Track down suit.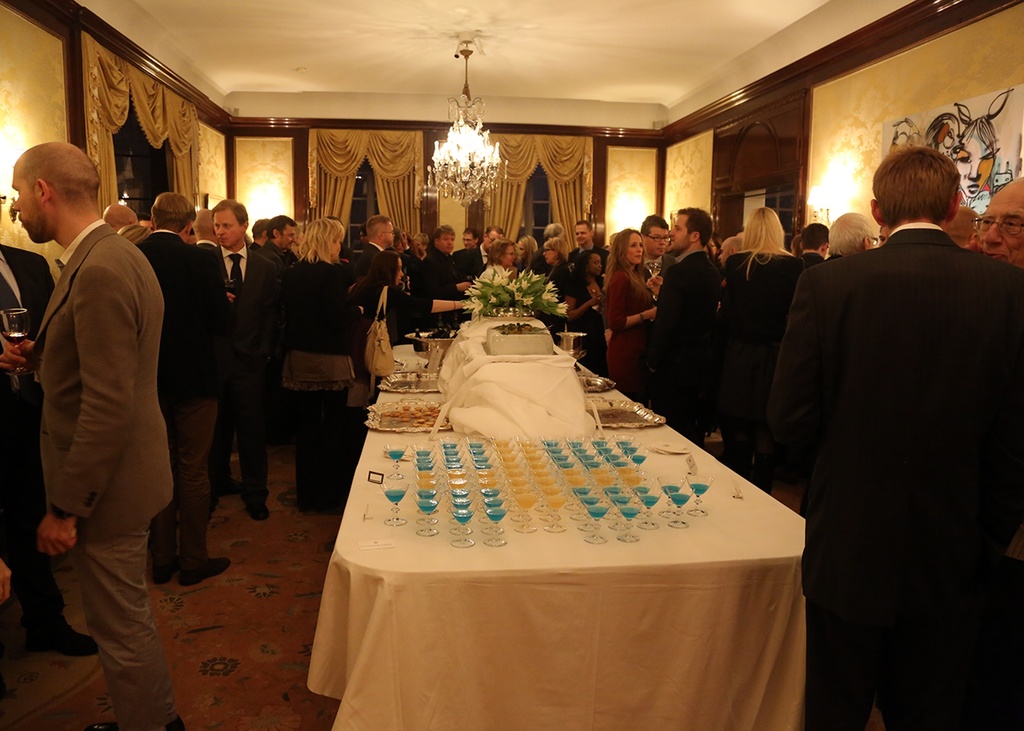
Tracked to <bbox>755, 157, 1018, 714</bbox>.
